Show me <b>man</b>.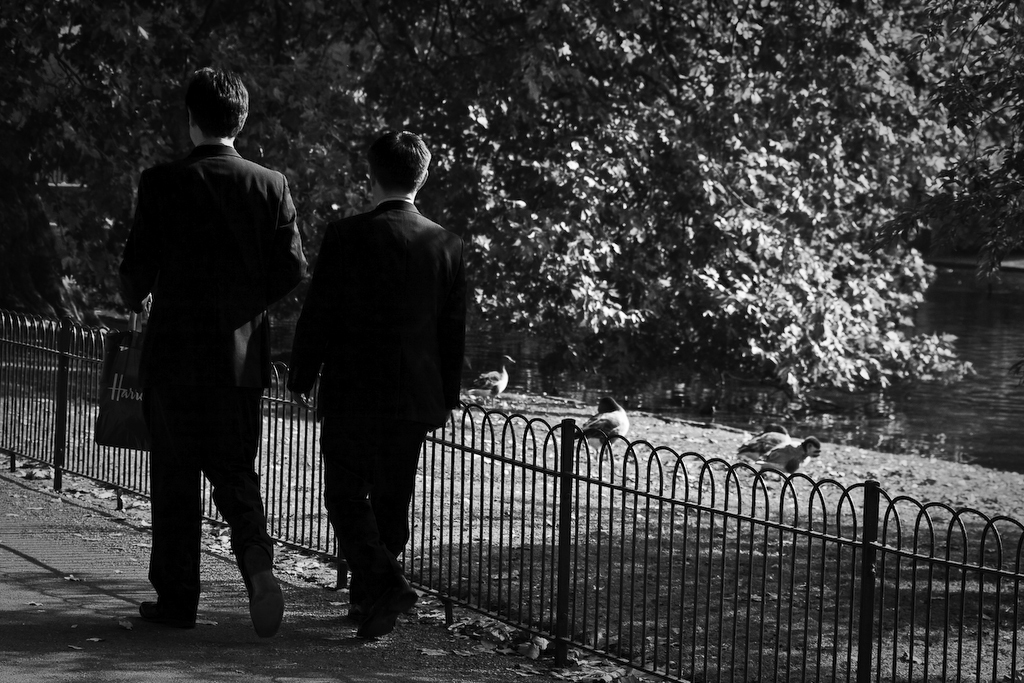
<b>man</b> is here: box(129, 63, 307, 632).
